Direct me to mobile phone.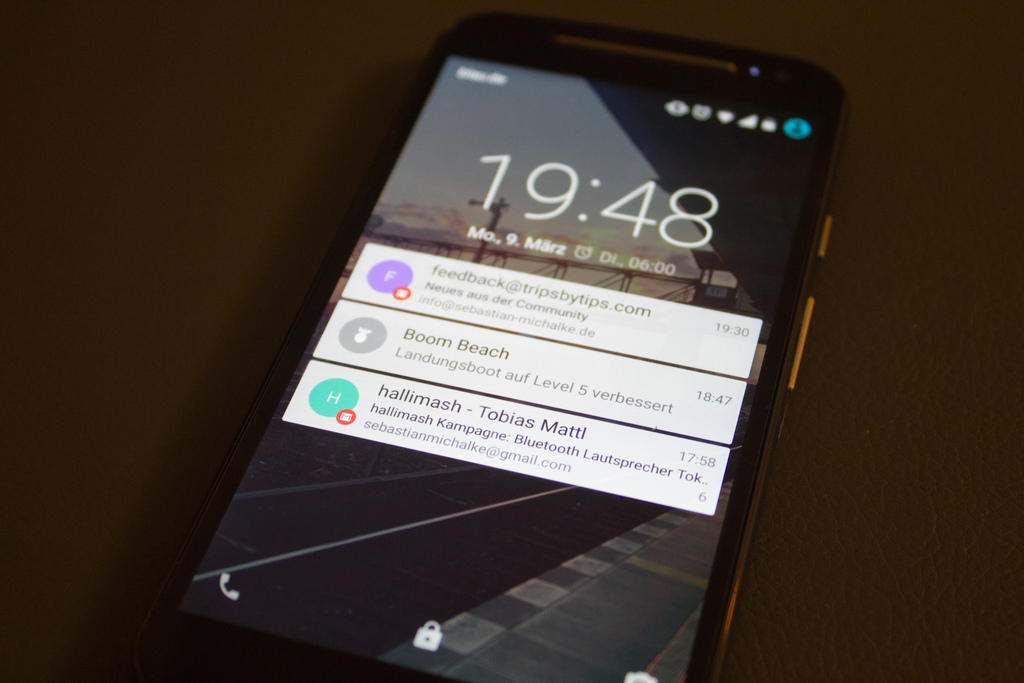
Direction: (left=123, top=8, right=851, bottom=682).
